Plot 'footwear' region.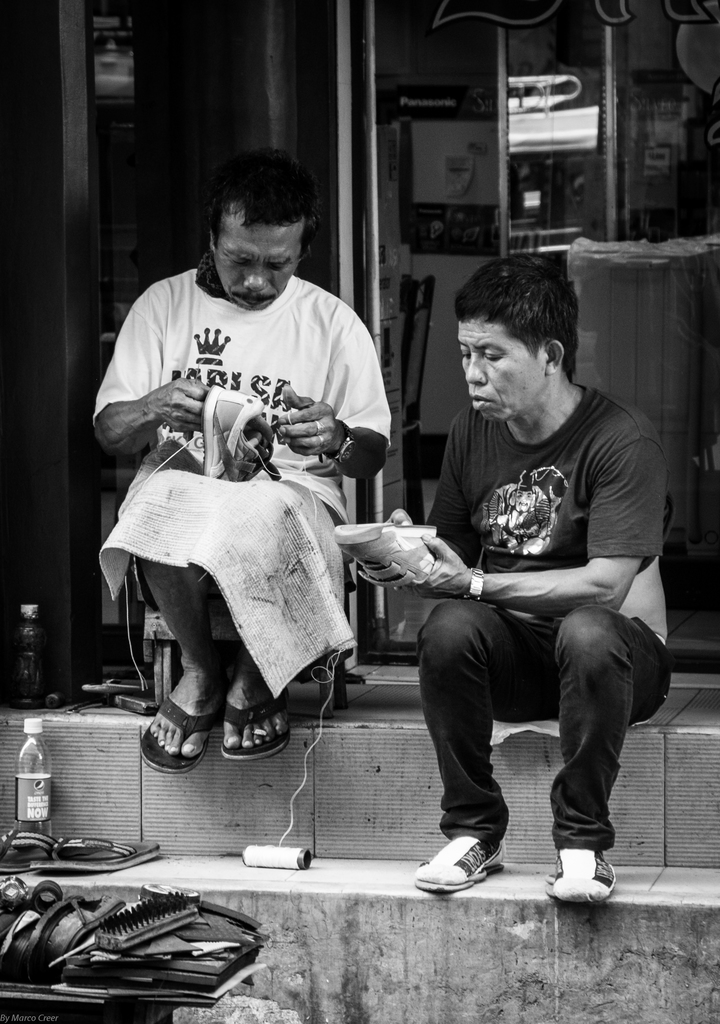
Plotted at bbox=[544, 844, 623, 918].
